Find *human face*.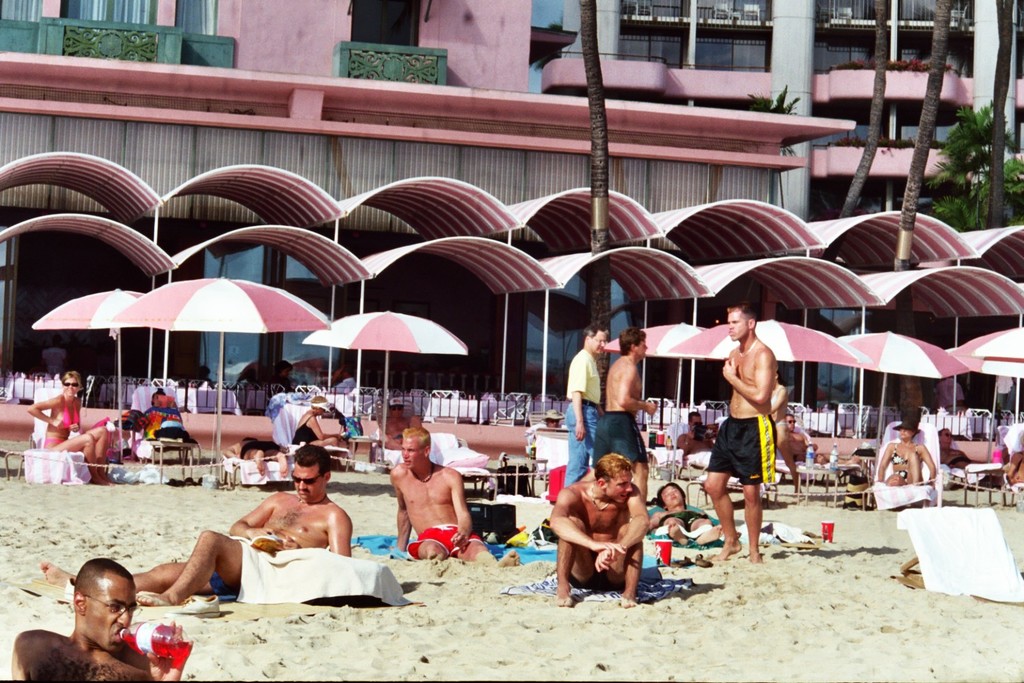
crop(609, 477, 635, 503).
